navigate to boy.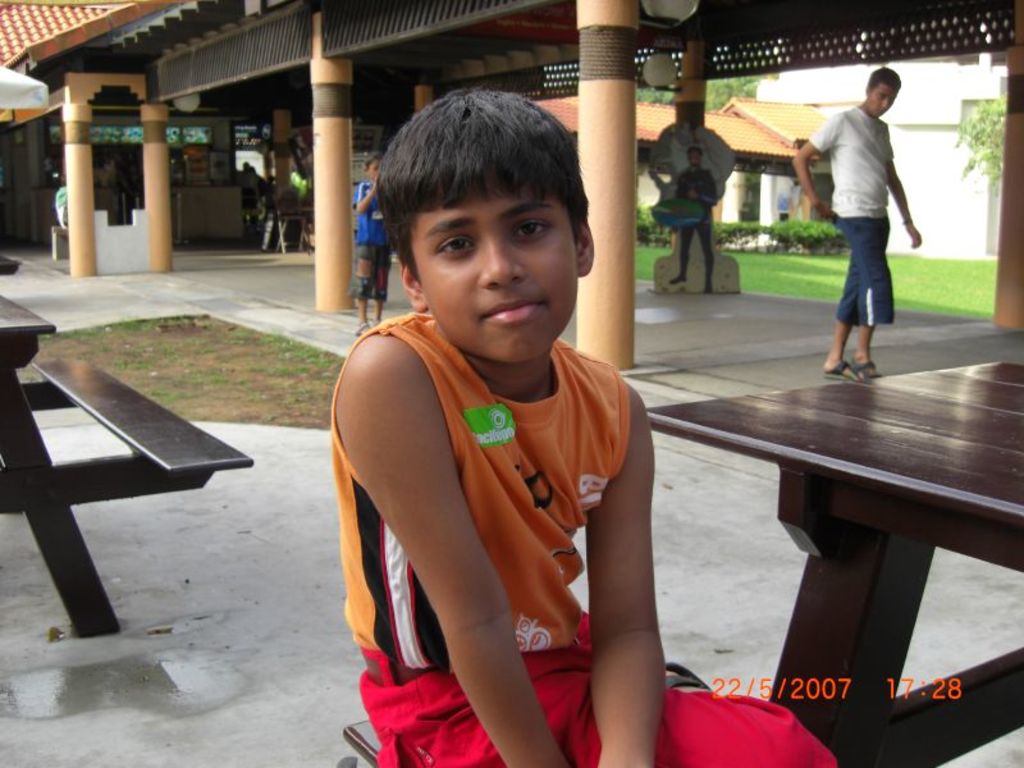
Navigation target: BBox(352, 147, 402, 340).
